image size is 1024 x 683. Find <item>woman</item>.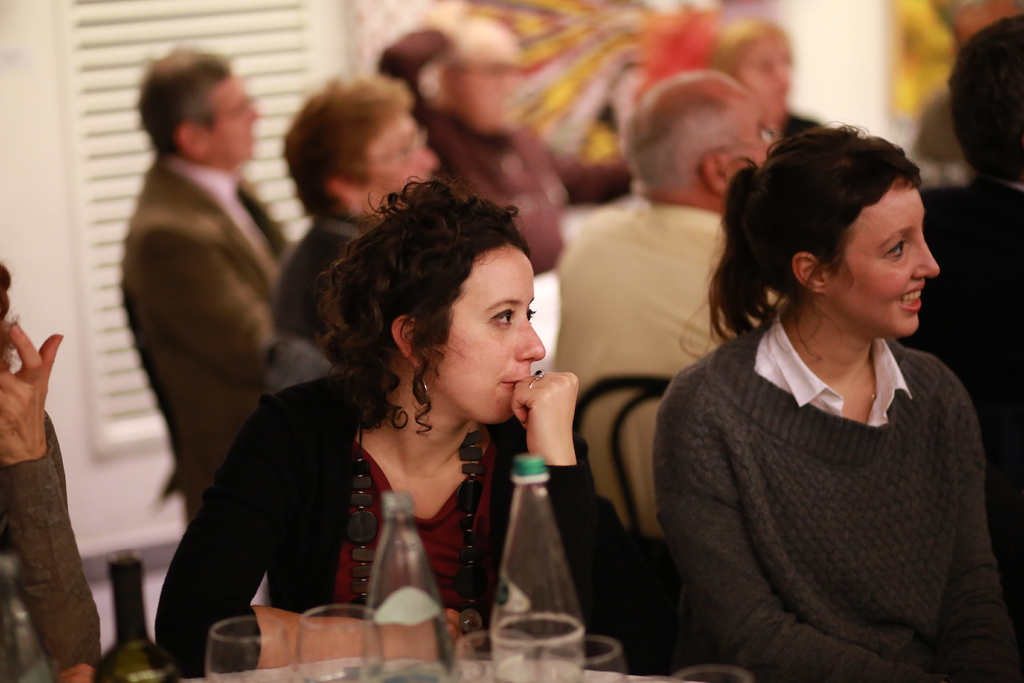
select_region(649, 111, 1023, 682).
